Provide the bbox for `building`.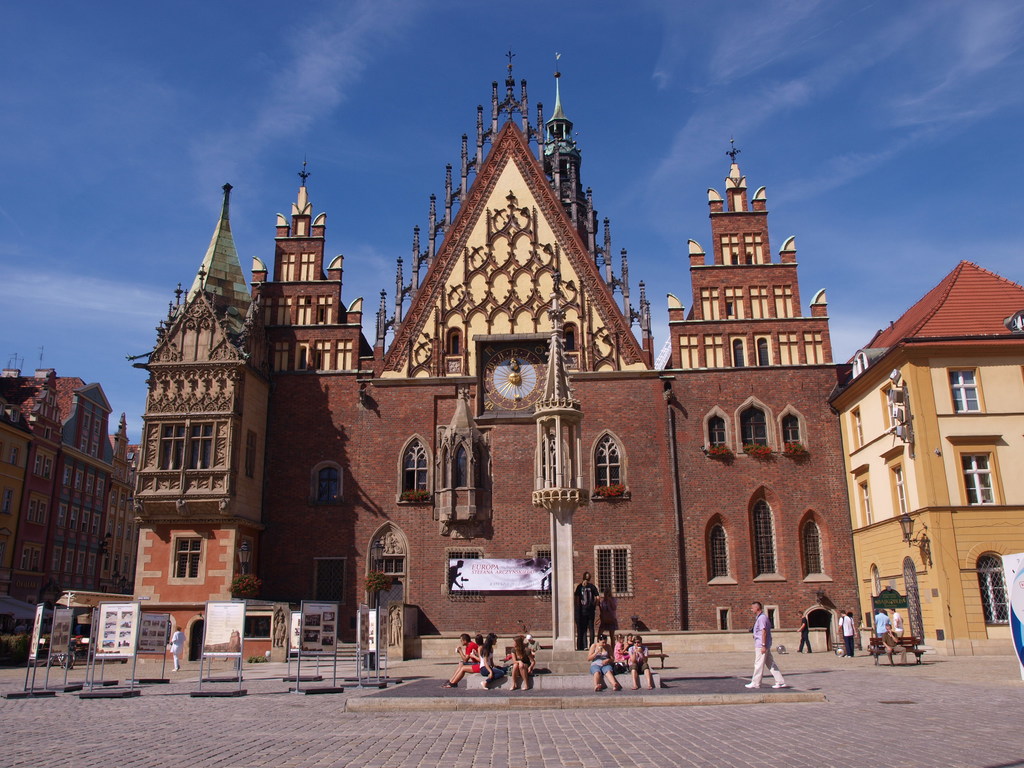
left=0, top=368, right=141, bottom=631.
